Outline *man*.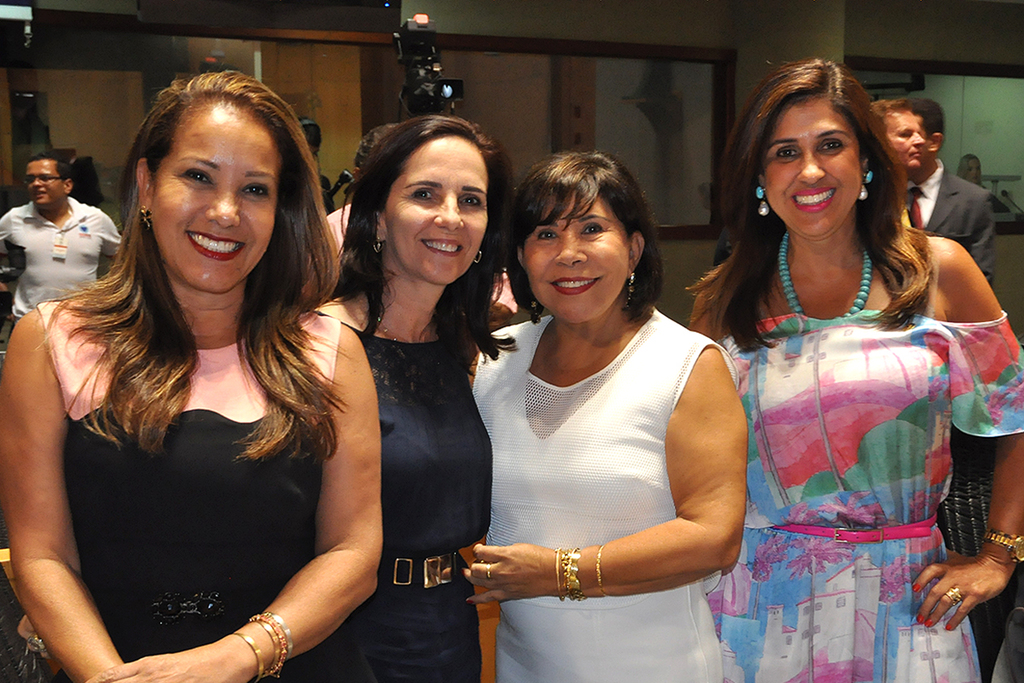
Outline: <box>870,99,925,172</box>.
